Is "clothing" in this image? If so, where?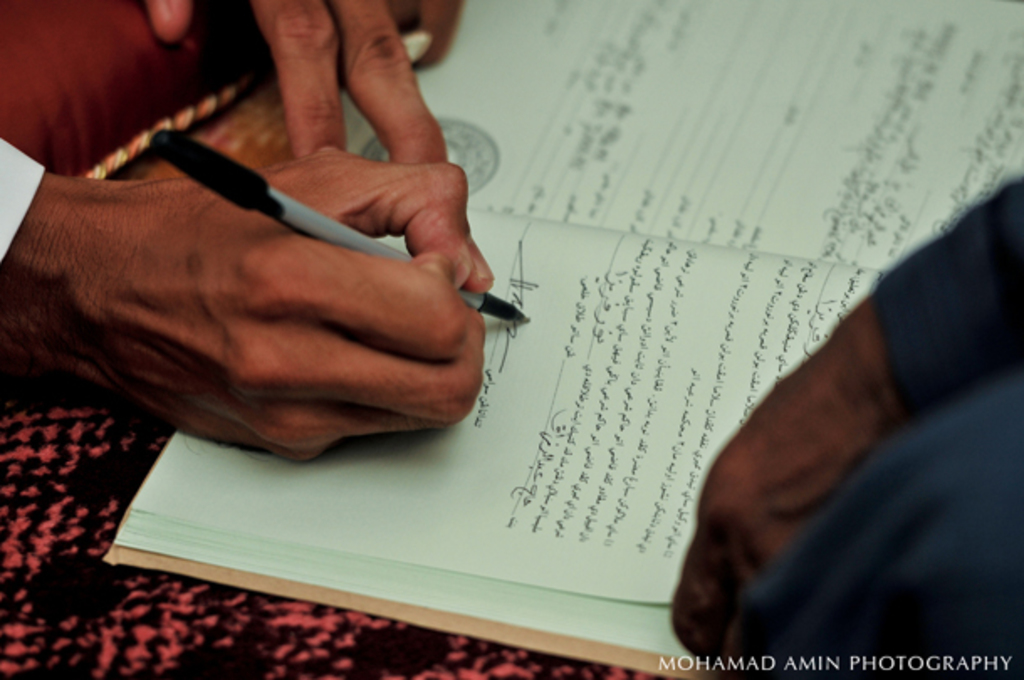
Yes, at bbox=(739, 175, 1022, 678).
